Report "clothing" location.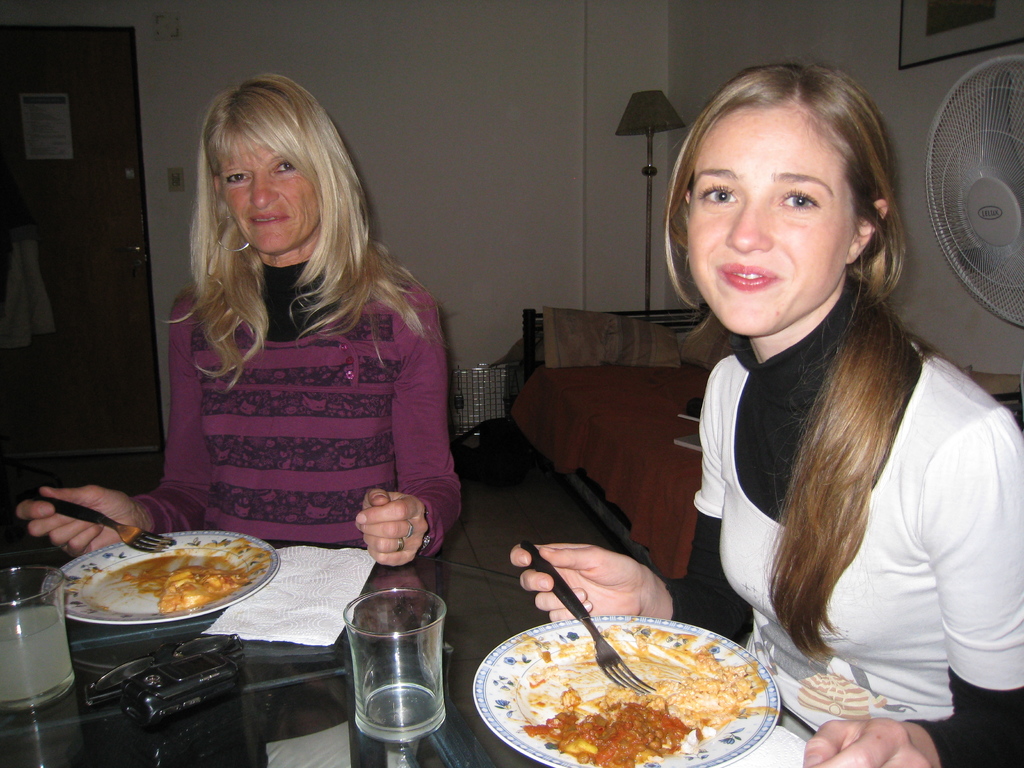
Report: region(145, 274, 470, 556).
